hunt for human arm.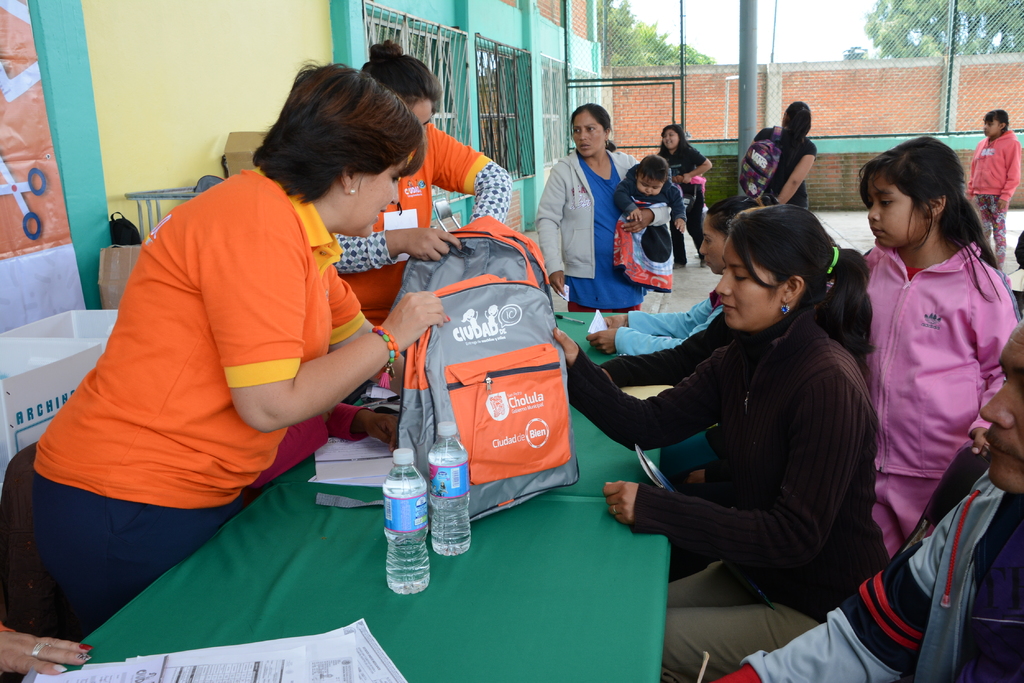
Hunted down at x1=966 y1=266 x2=1016 y2=457.
